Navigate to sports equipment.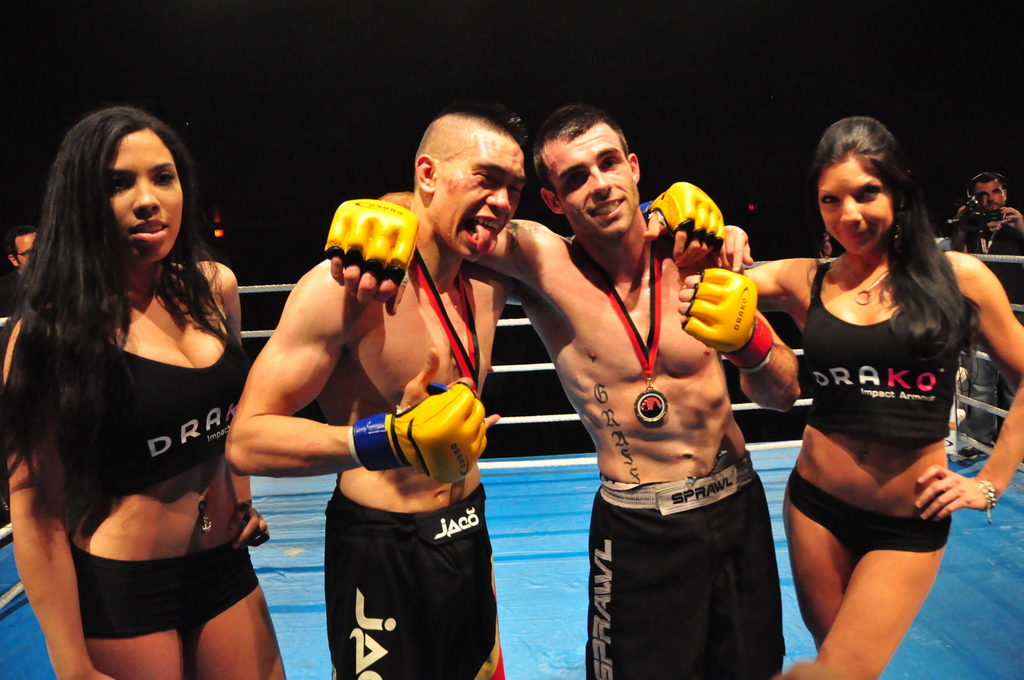
Navigation target: Rect(685, 266, 770, 371).
